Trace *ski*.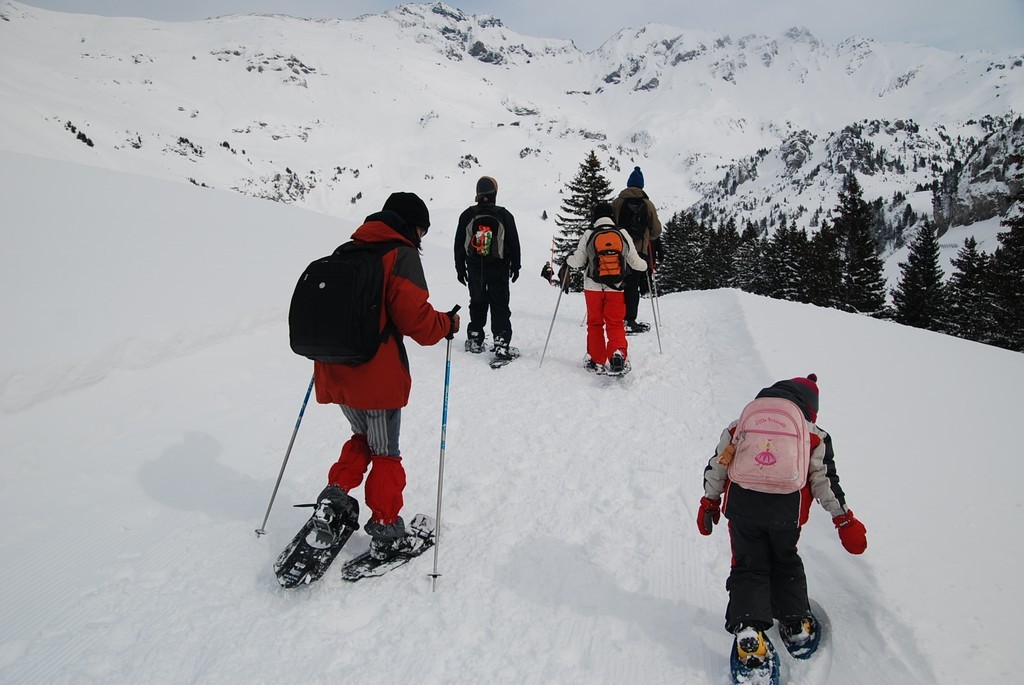
Traced to BBox(489, 331, 525, 368).
